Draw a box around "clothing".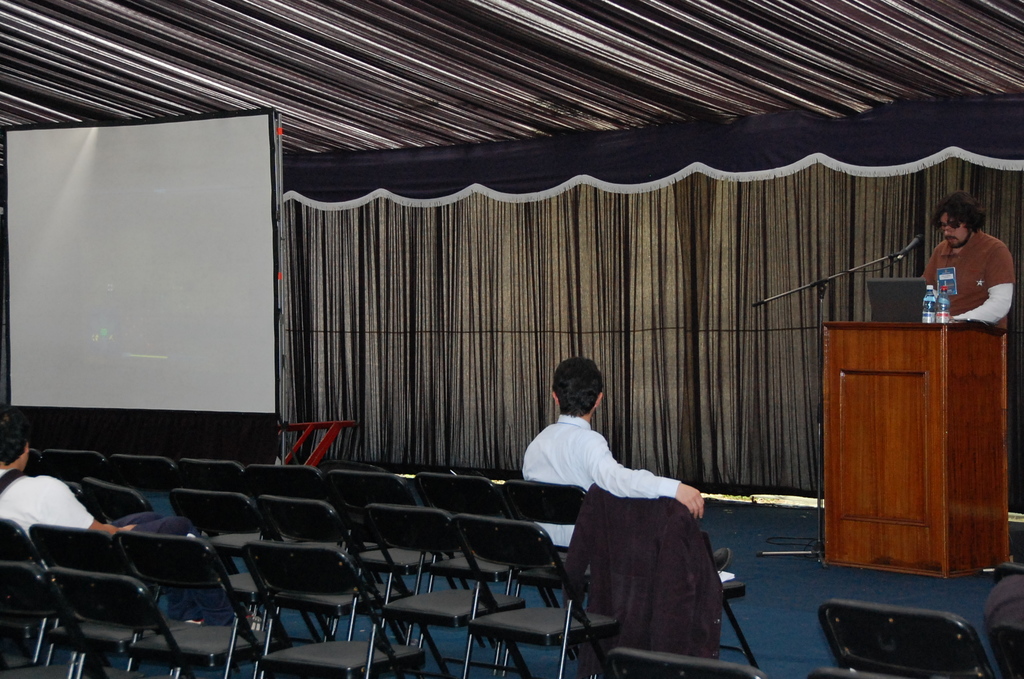
select_region(524, 417, 688, 567).
